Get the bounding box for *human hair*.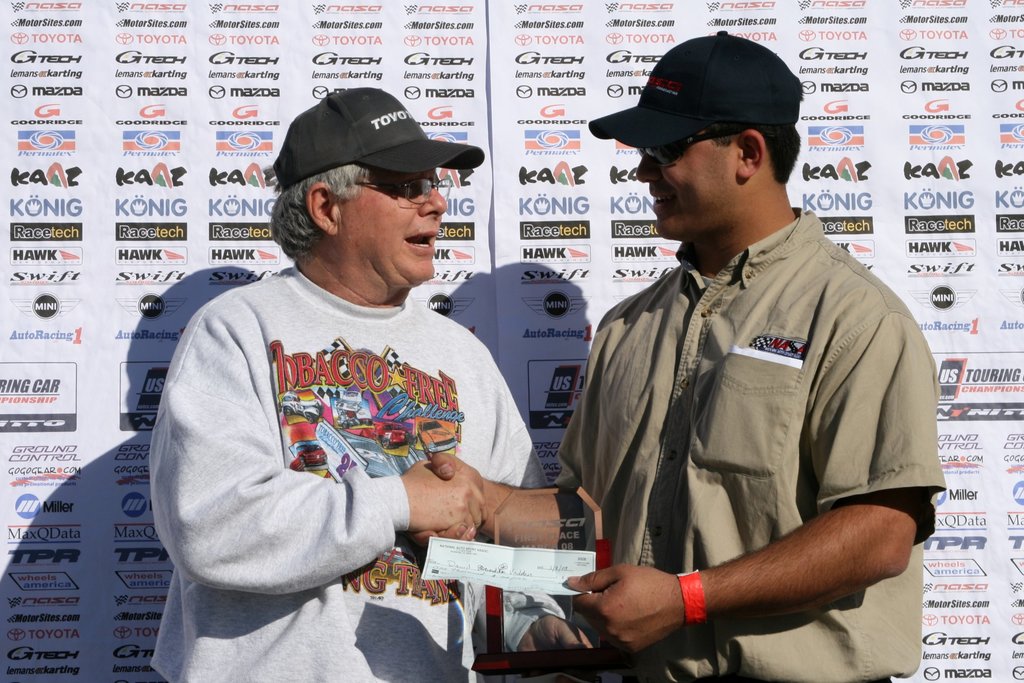
x1=708 y1=120 x2=803 y2=181.
